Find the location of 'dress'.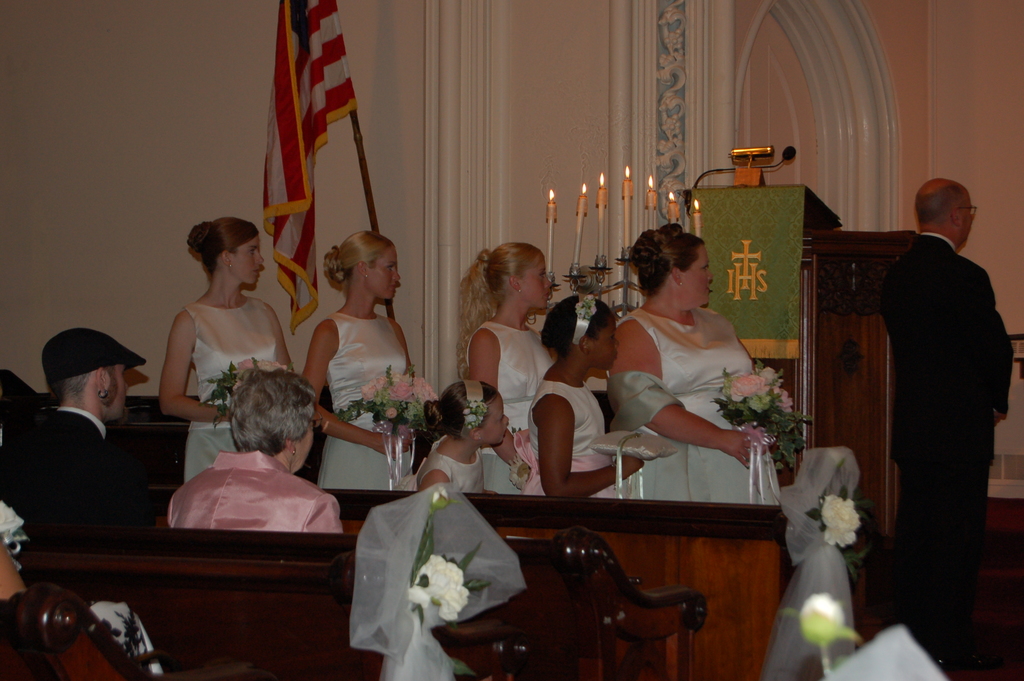
Location: BBox(318, 309, 419, 491).
